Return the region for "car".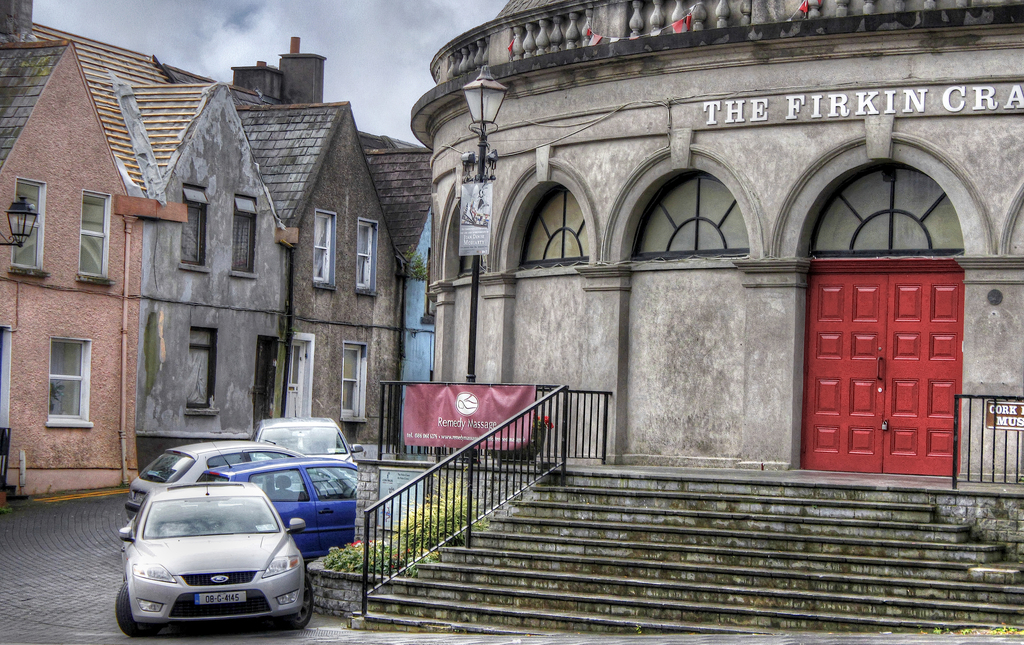
117, 470, 314, 638.
